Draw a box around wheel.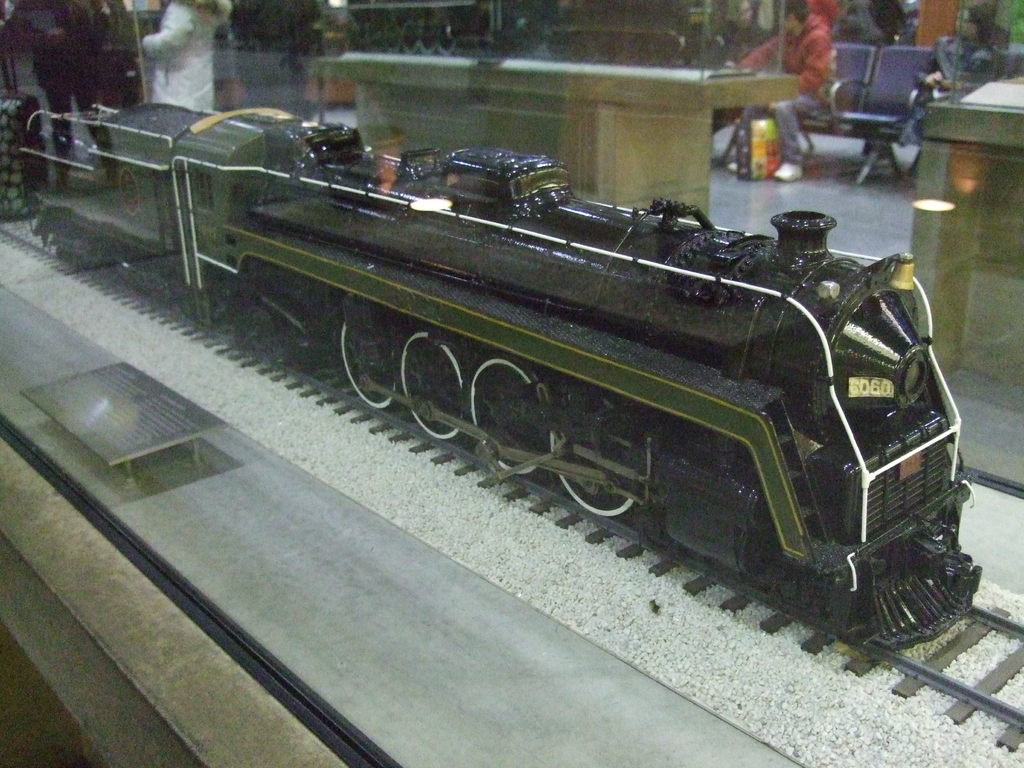
399, 331, 464, 439.
